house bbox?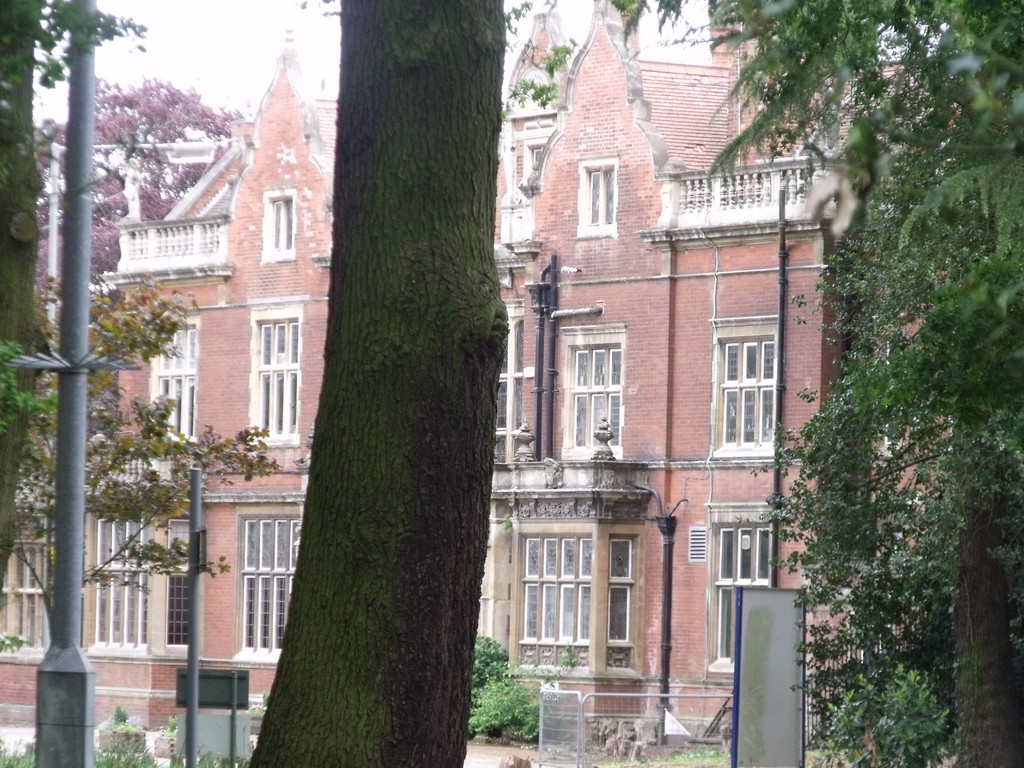
x1=0, y1=45, x2=349, y2=735
